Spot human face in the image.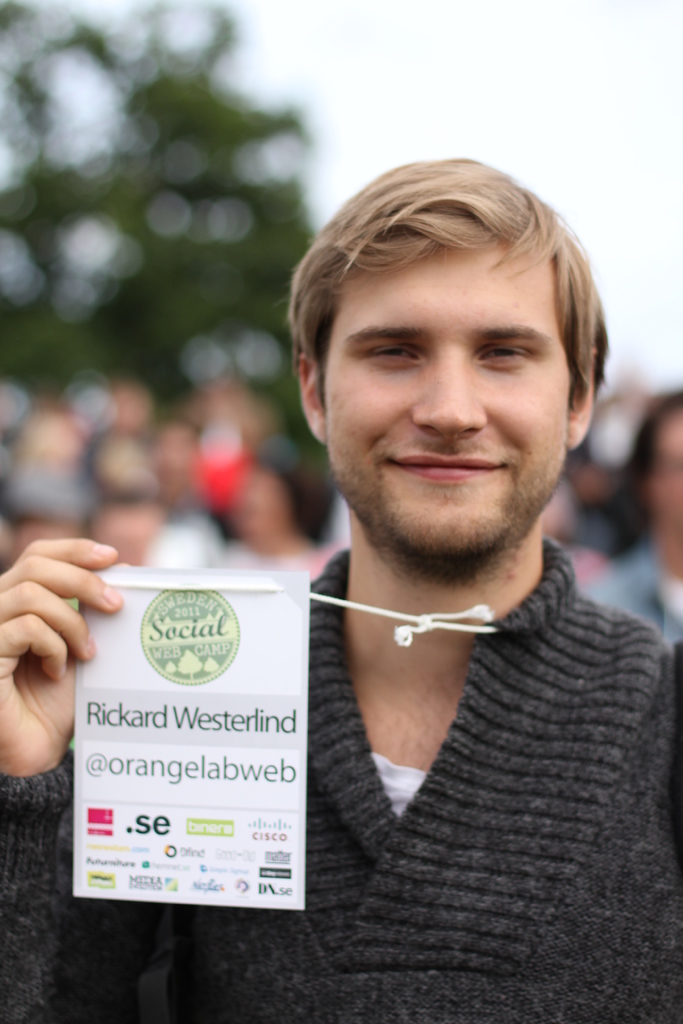
human face found at l=320, t=237, r=573, b=577.
